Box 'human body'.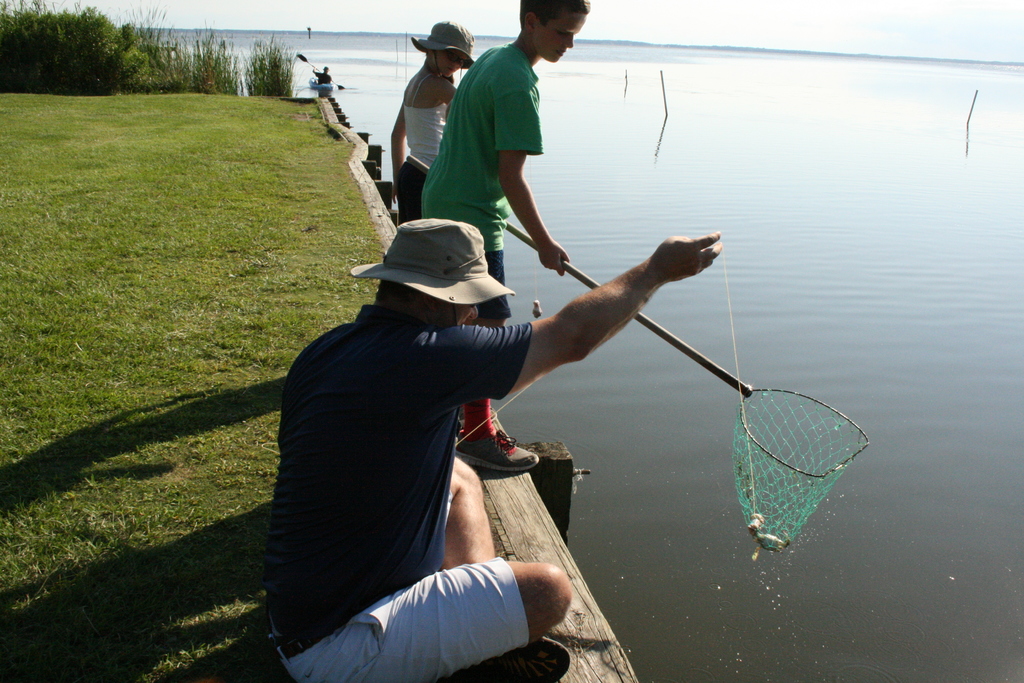
box=[417, 45, 575, 473].
